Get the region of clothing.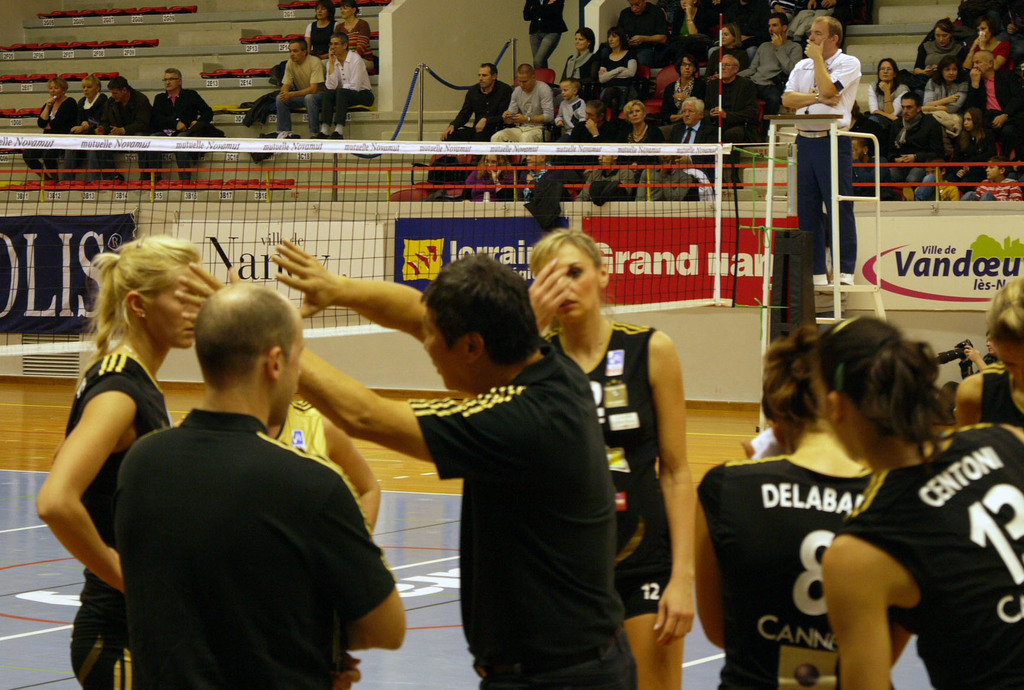
<bbox>22, 95, 90, 181</bbox>.
